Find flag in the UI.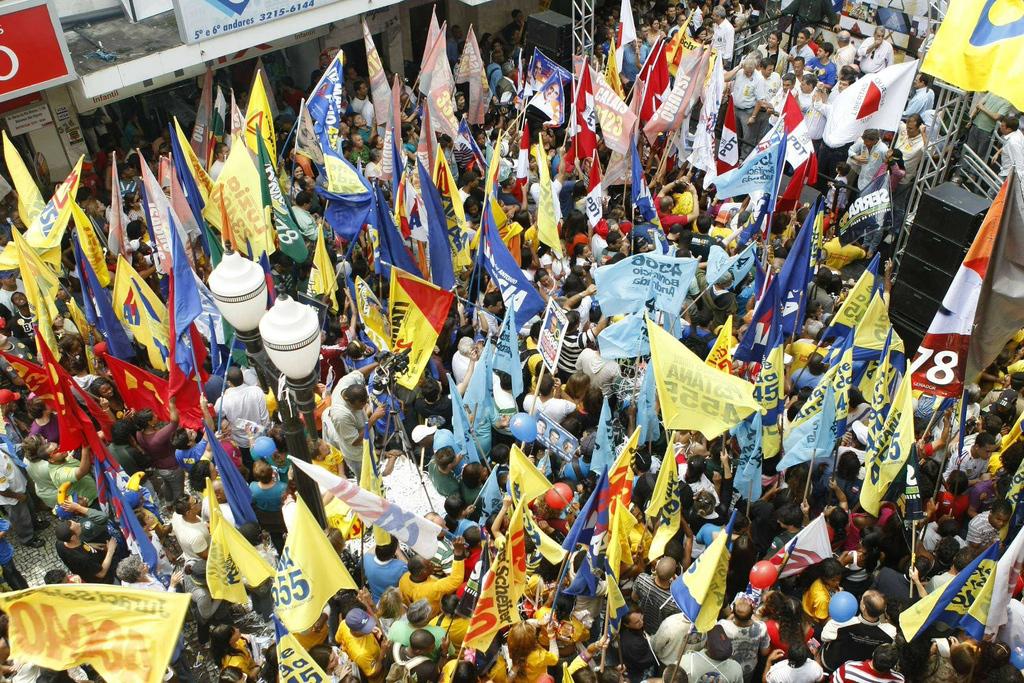
UI element at x1=581, y1=150, x2=601, y2=228.
